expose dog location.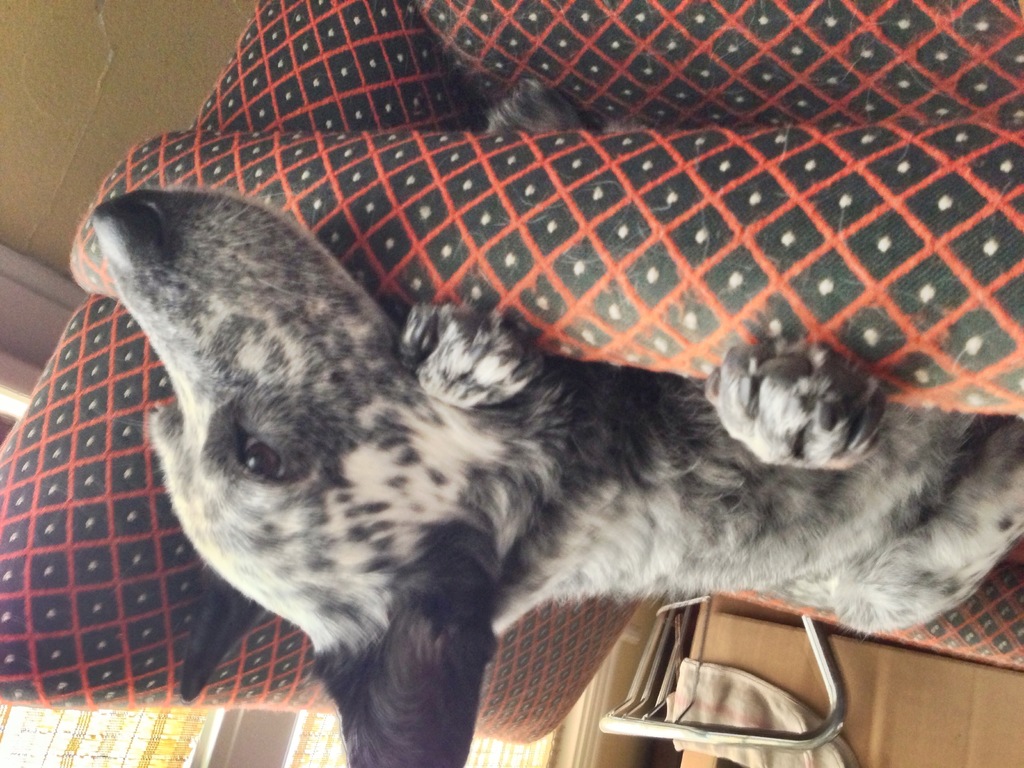
Exposed at <region>88, 188, 1023, 767</region>.
